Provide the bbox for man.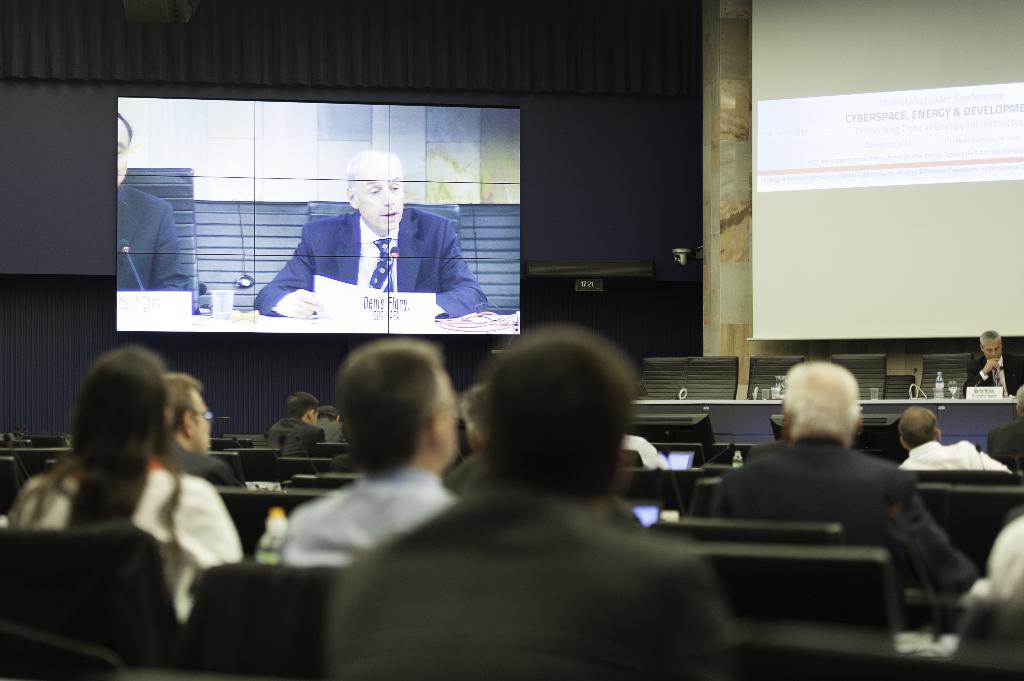
(x1=275, y1=337, x2=460, y2=566).
